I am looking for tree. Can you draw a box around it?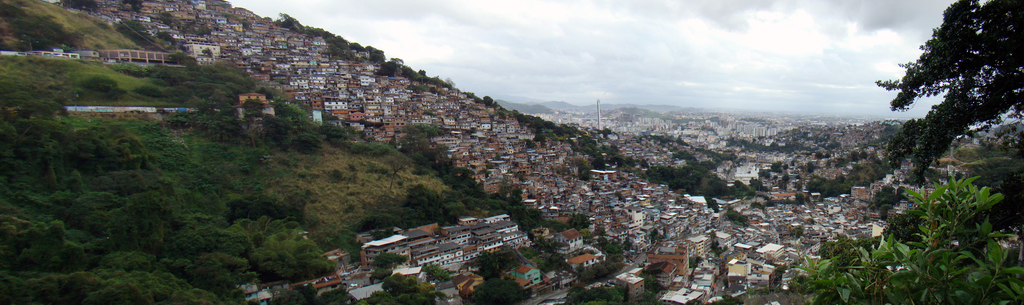
Sure, the bounding box is 871 0 1023 195.
